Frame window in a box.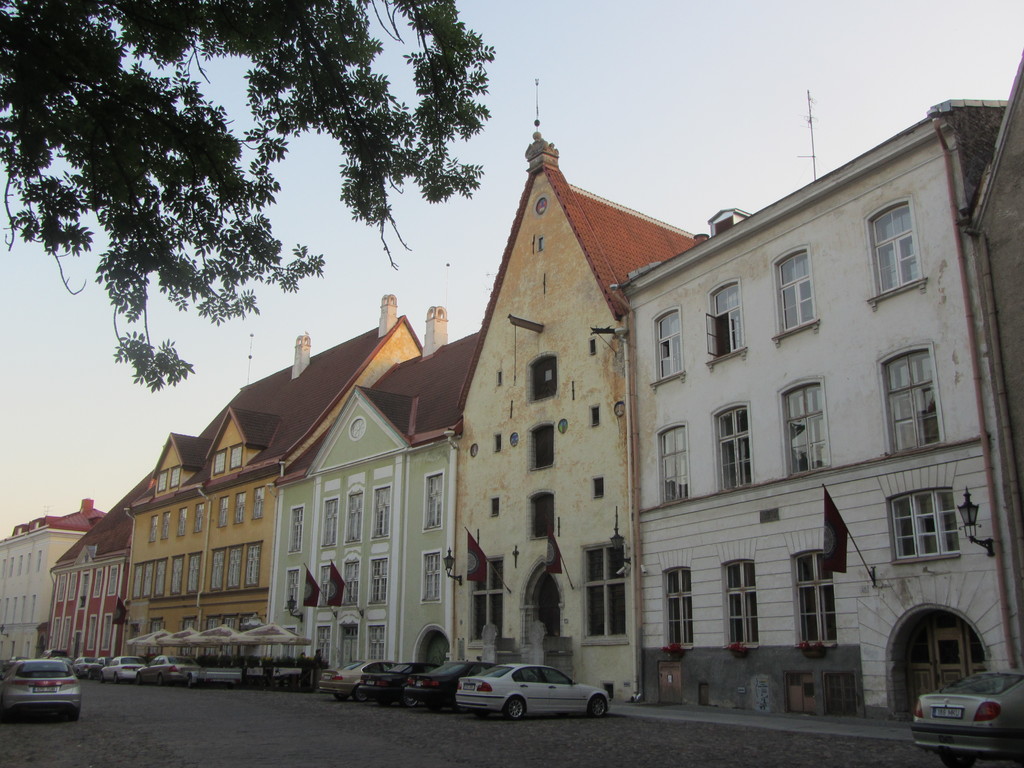
527, 490, 557, 543.
